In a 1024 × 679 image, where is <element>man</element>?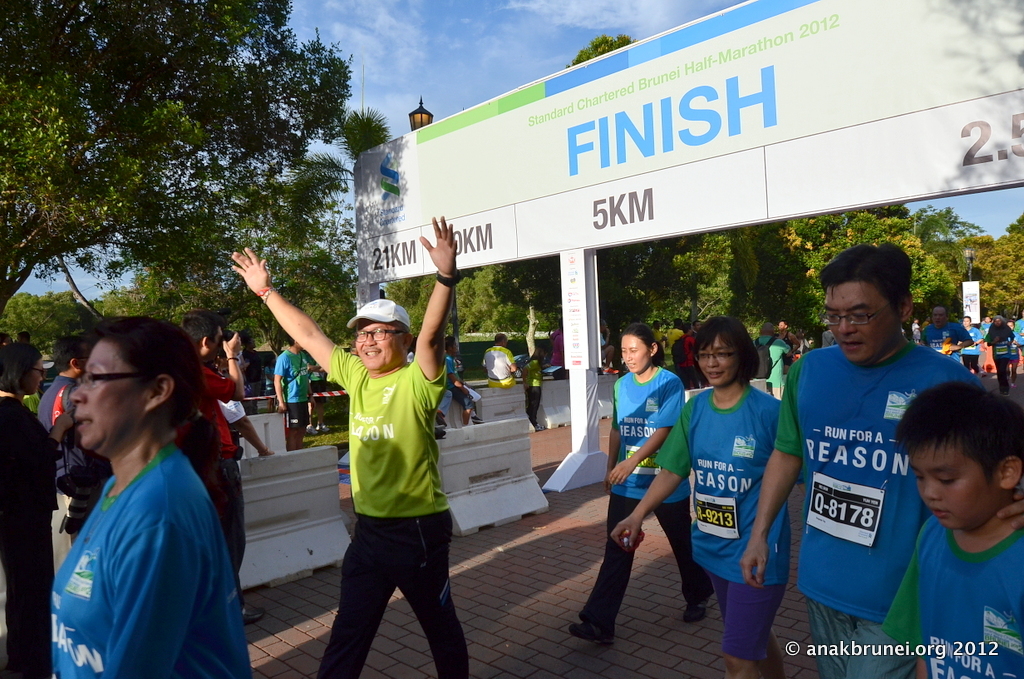
region(178, 304, 260, 623).
